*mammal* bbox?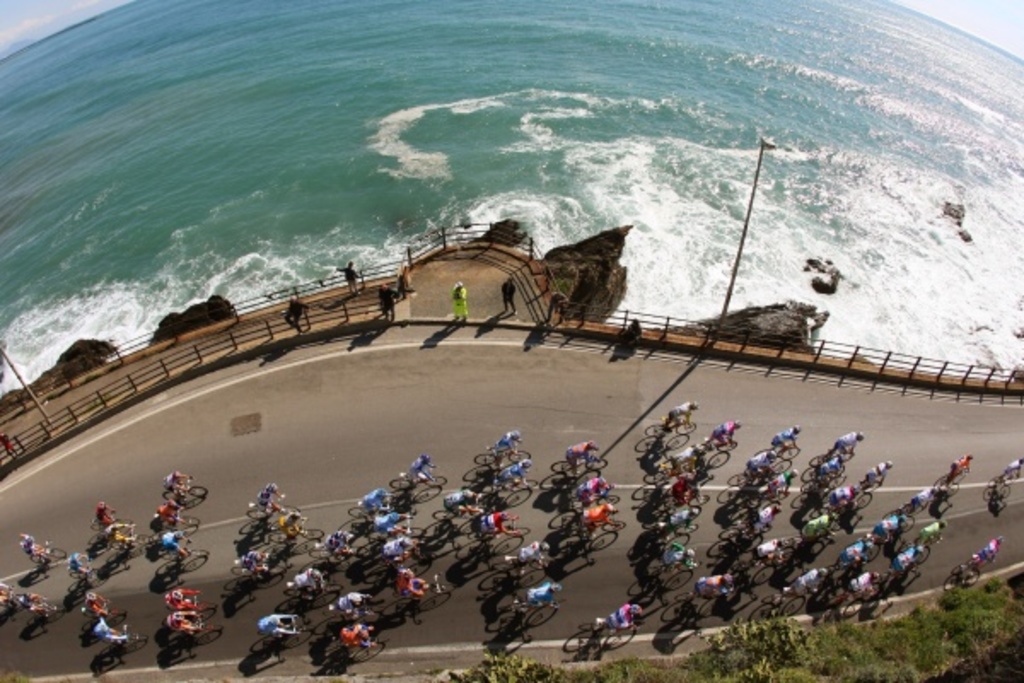
{"x1": 517, "y1": 540, "x2": 543, "y2": 569}
